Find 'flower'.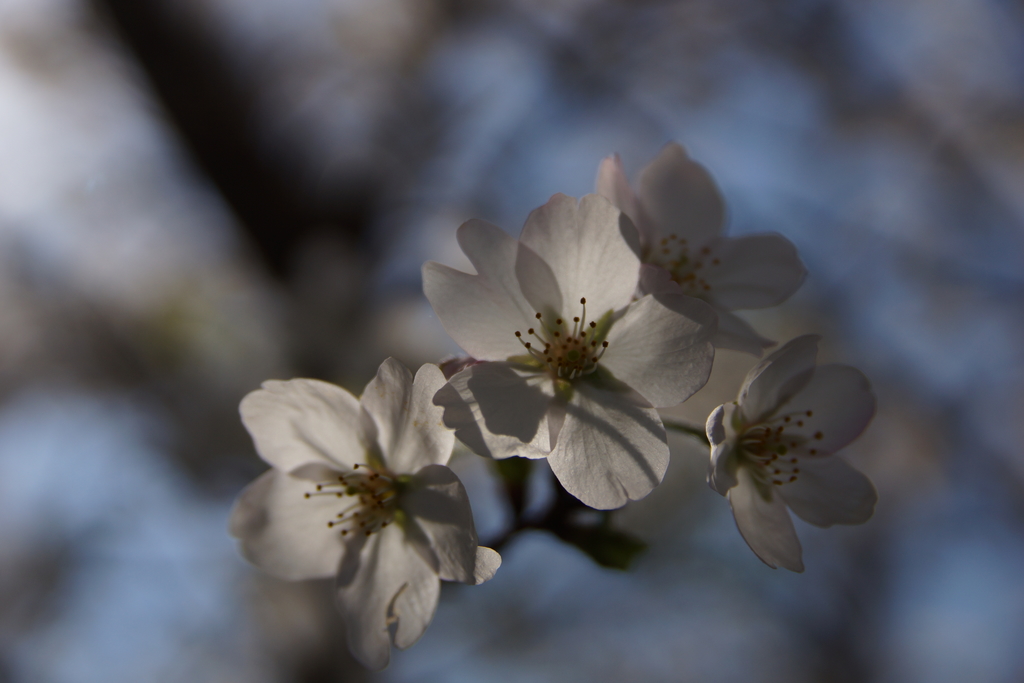
box(415, 186, 714, 519).
